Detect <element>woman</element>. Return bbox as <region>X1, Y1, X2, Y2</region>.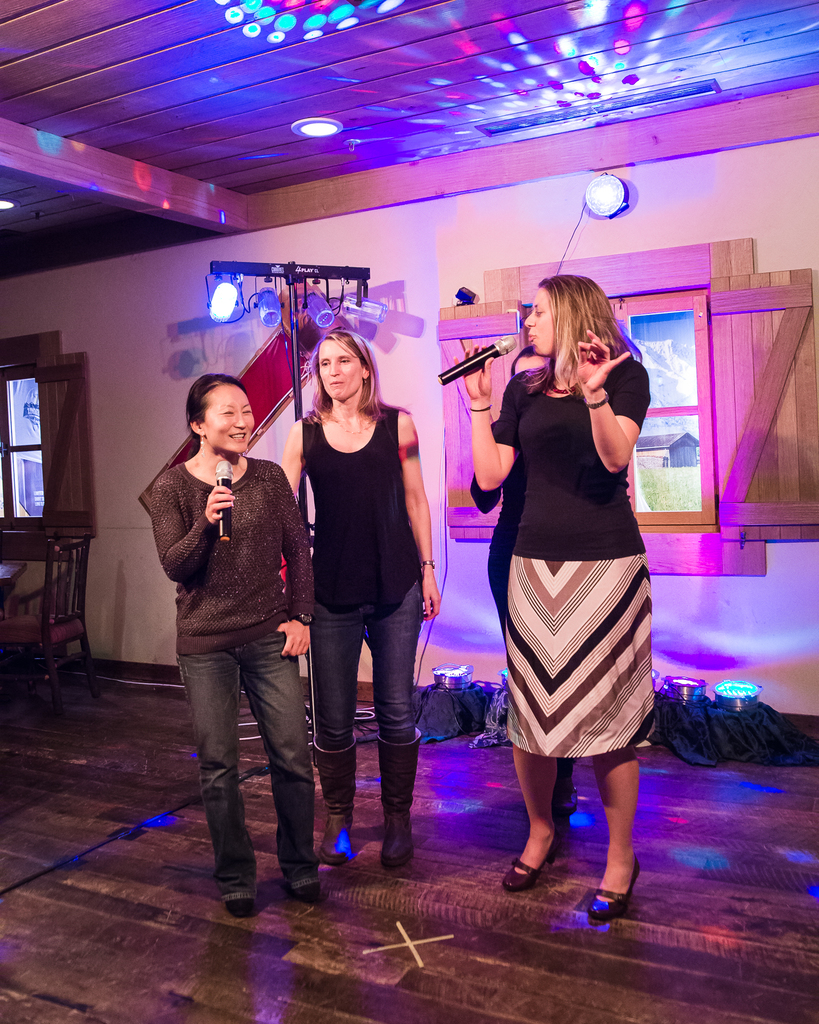
<region>268, 325, 438, 869</region>.
